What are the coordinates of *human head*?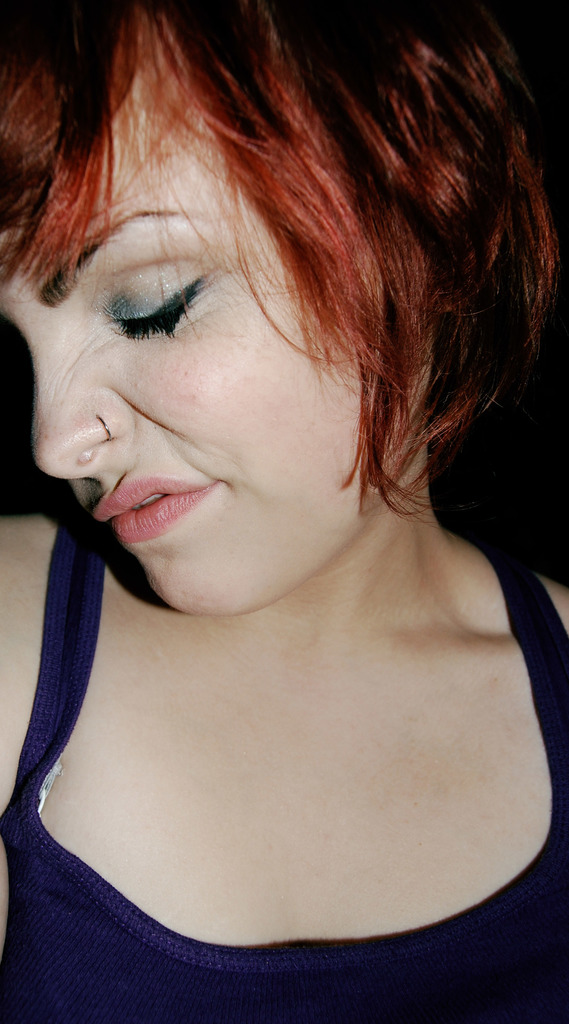
l=1, t=1, r=565, b=628.
